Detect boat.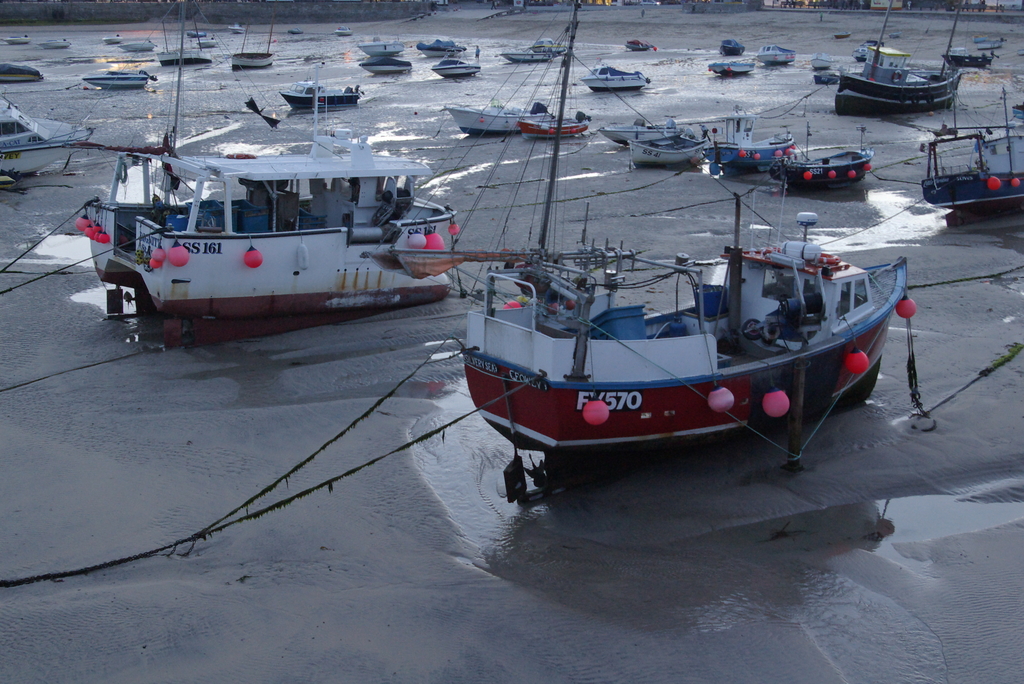
Detected at bbox=(39, 38, 76, 50).
